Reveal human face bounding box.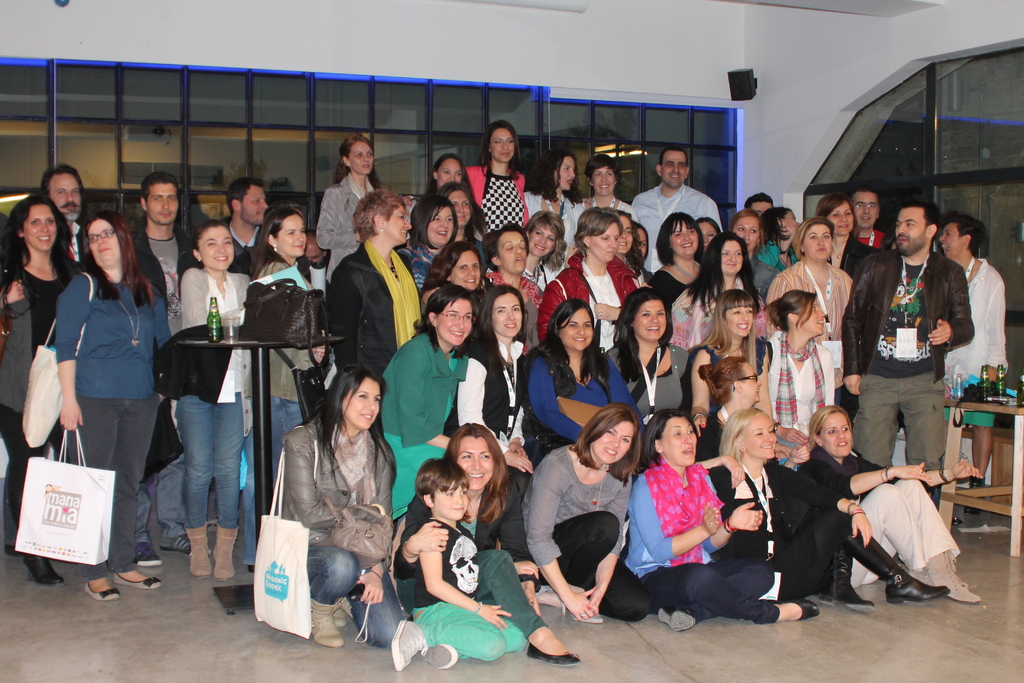
Revealed: 198/225/234/268.
